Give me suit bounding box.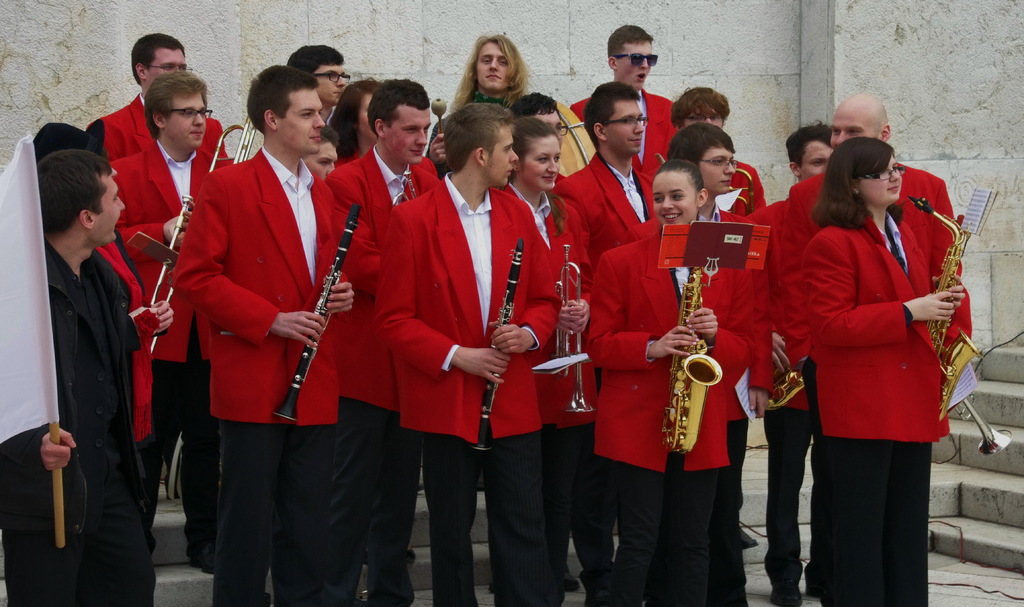
(x1=585, y1=234, x2=751, y2=606).
